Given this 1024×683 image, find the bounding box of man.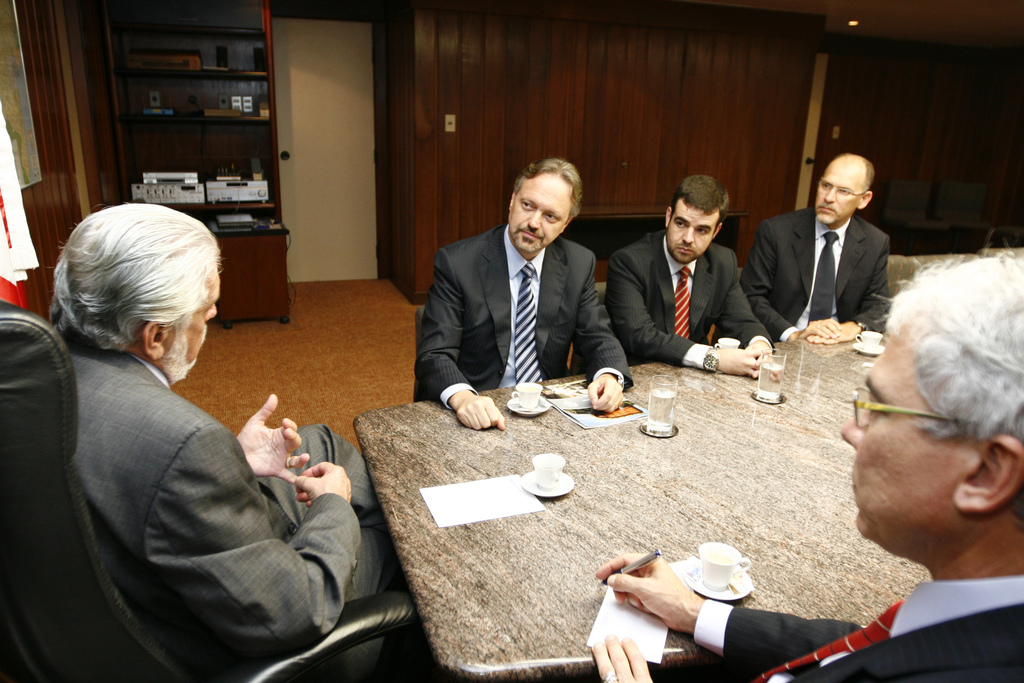
(x1=605, y1=173, x2=783, y2=372).
